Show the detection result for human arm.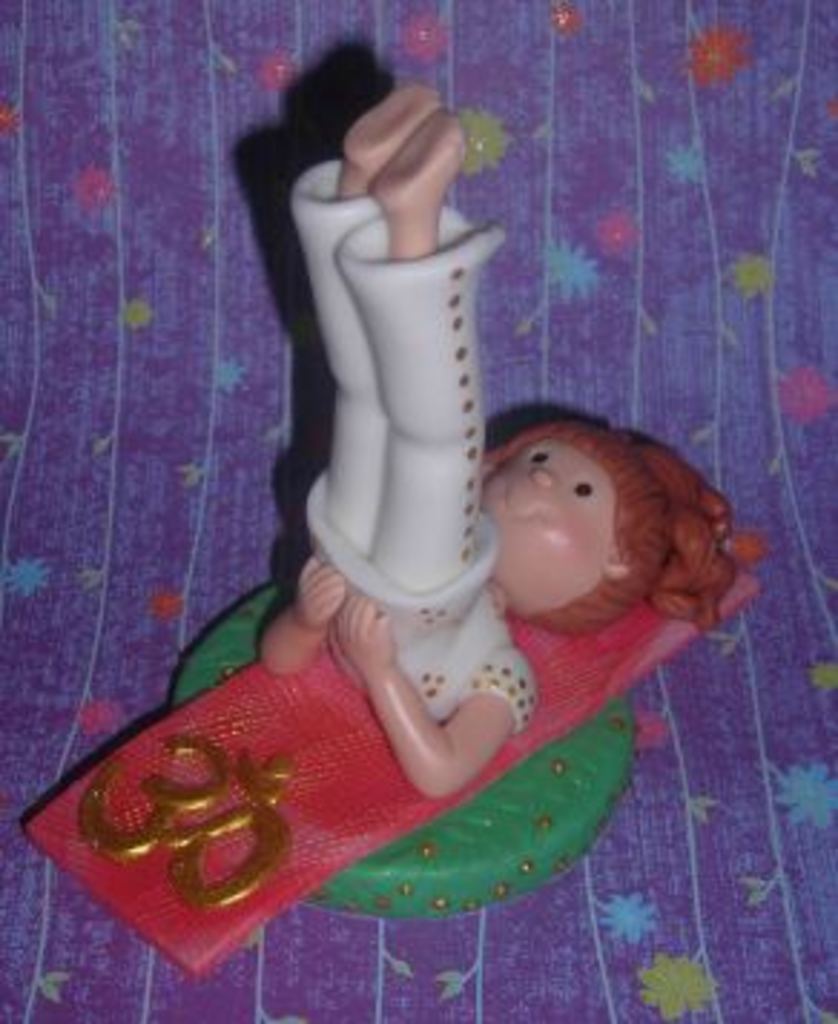
select_region(359, 605, 519, 800).
